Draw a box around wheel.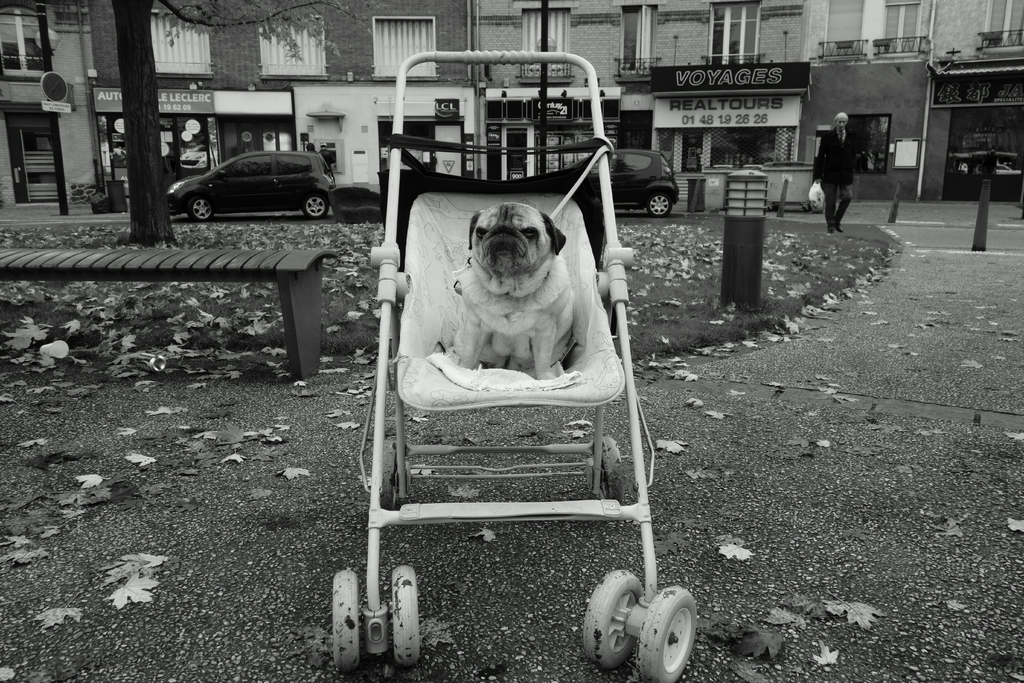
<box>391,562,421,671</box>.
